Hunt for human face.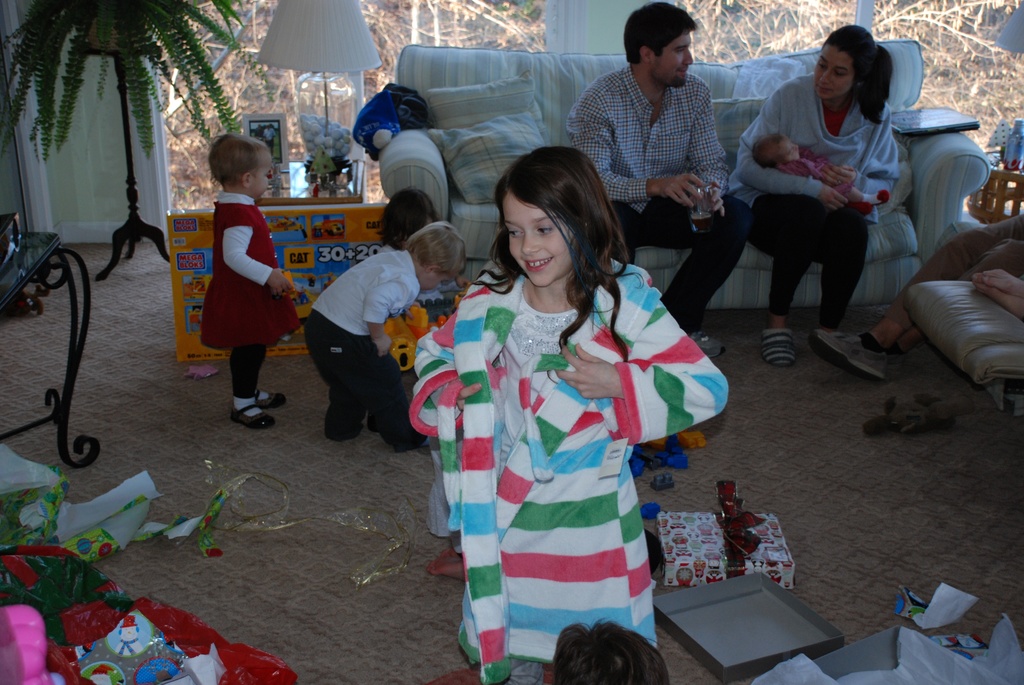
Hunted down at x1=647, y1=28, x2=691, y2=84.
